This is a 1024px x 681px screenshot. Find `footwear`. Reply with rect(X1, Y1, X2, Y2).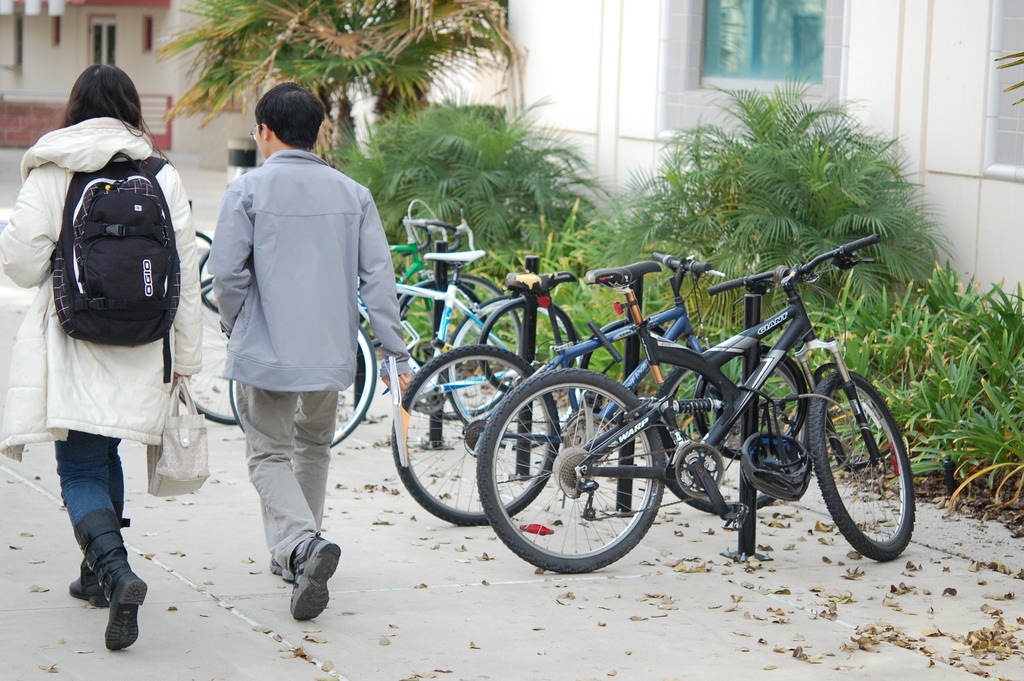
rect(73, 563, 119, 604).
